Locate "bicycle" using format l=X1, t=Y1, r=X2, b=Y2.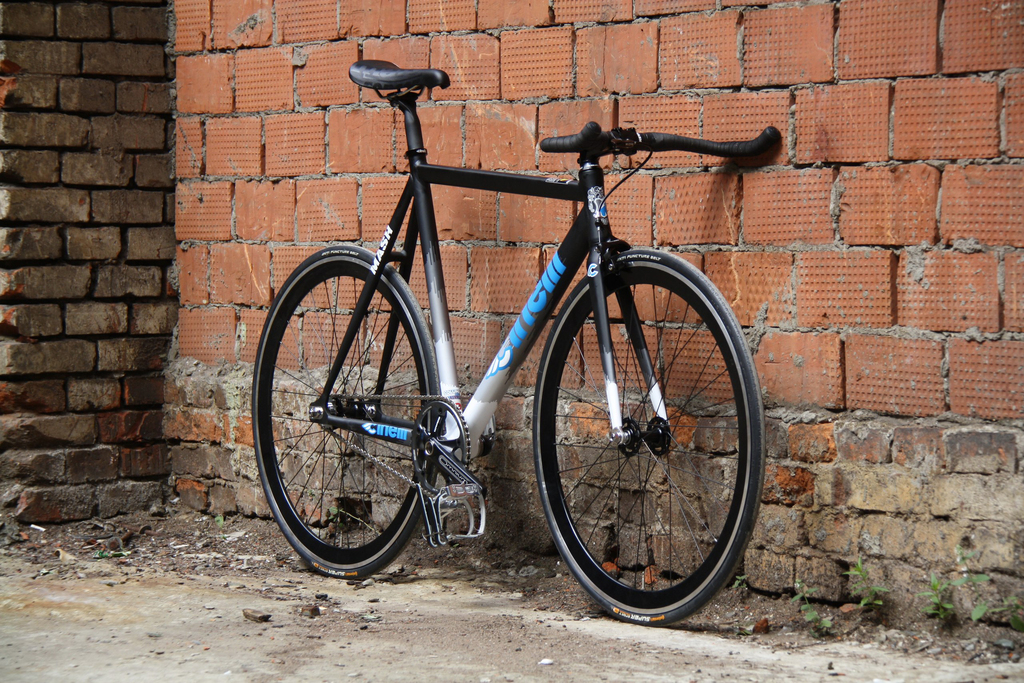
l=219, t=49, r=811, b=631.
